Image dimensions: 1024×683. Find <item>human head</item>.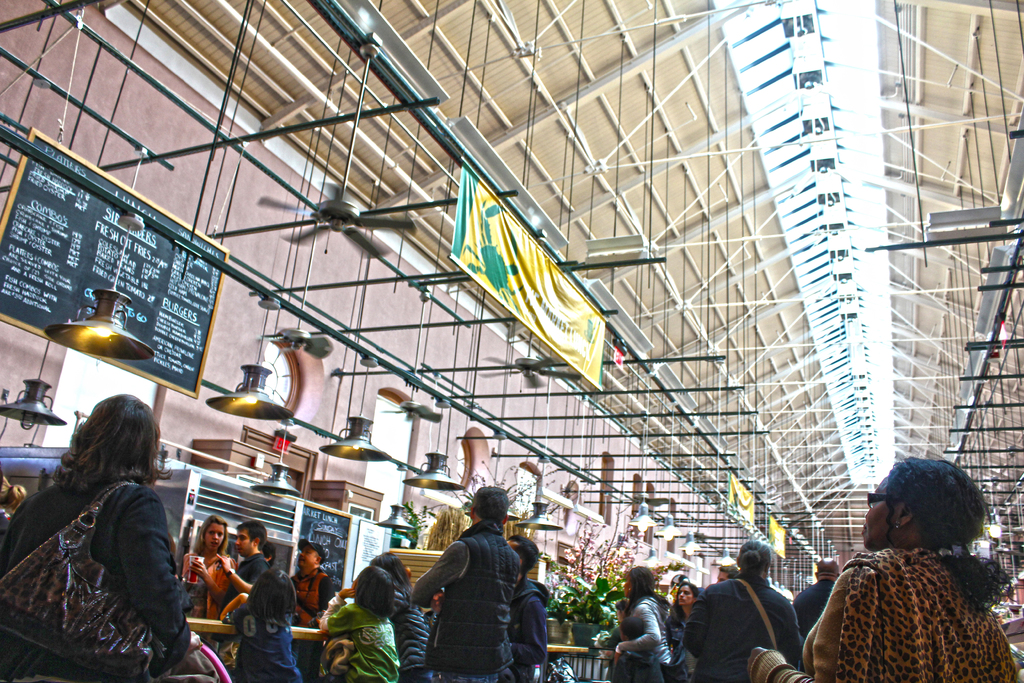
{"x1": 623, "y1": 568, "x2": 654, "y2": 604}.
